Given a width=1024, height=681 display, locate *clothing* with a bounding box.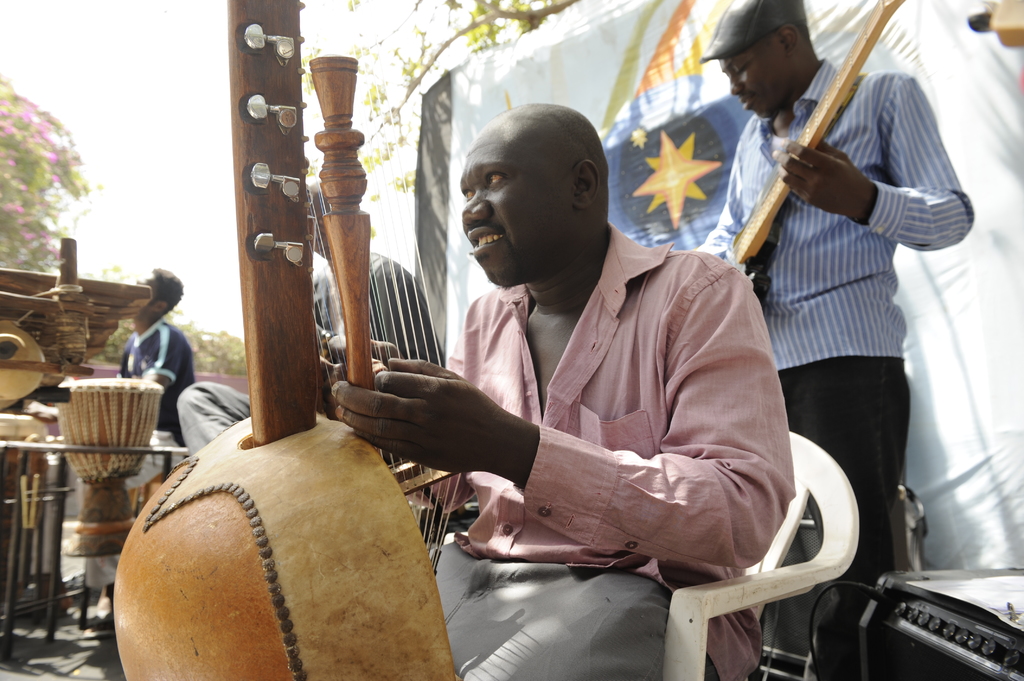
Located: bbox=(399, 162, 799, 657).
